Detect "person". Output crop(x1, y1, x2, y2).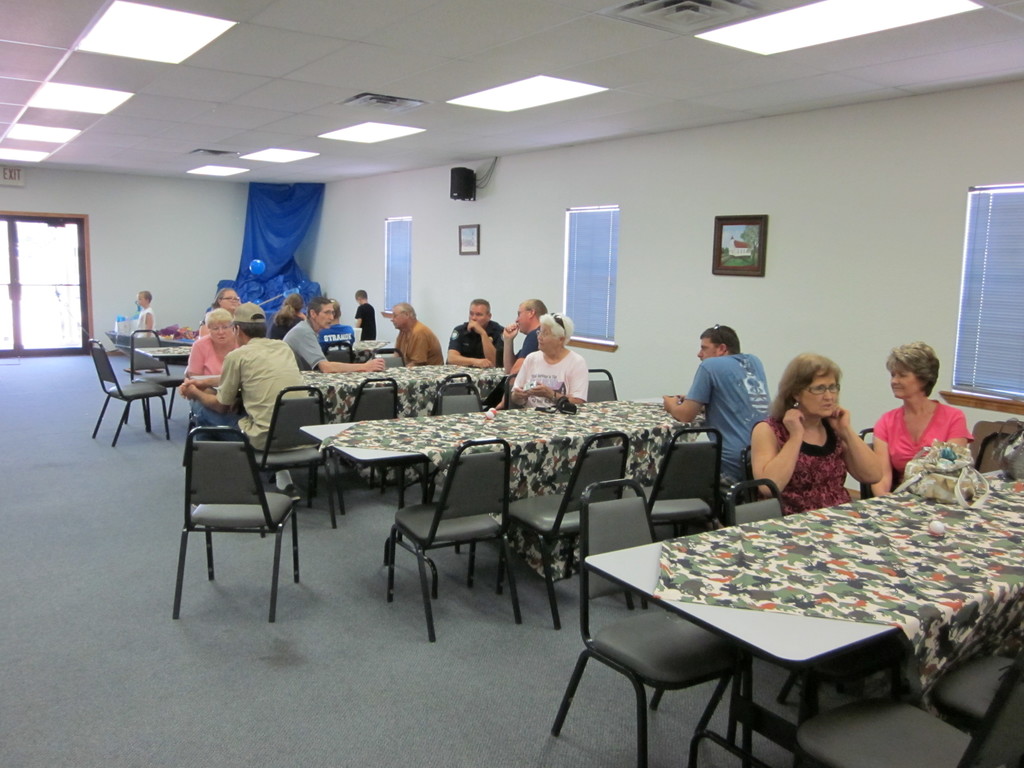
crop(185, 310, 242, 414).
